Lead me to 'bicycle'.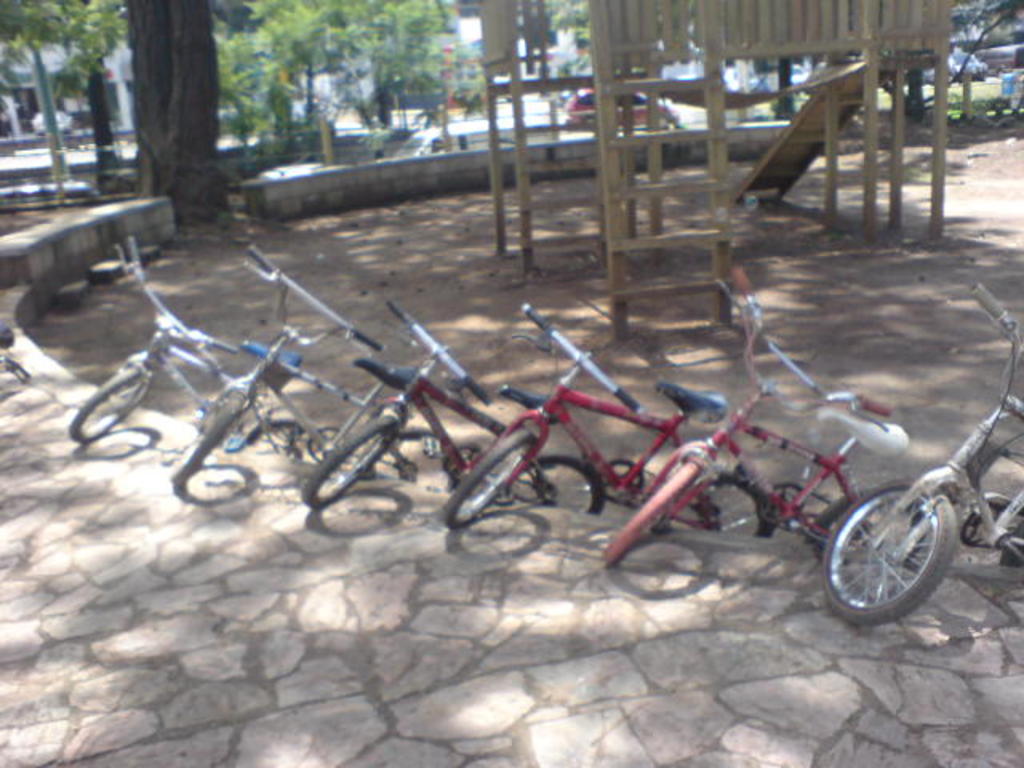
Lead to x1=819, y1=283, x2=1022, y2=626.
